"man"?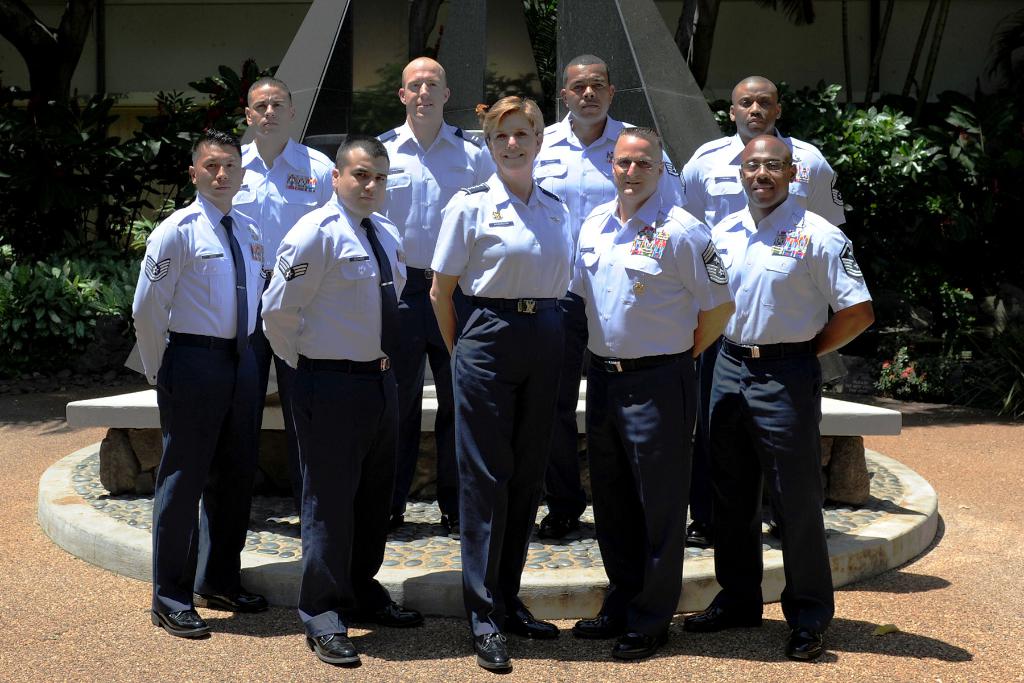
crop(565, 117, 740, 666)
